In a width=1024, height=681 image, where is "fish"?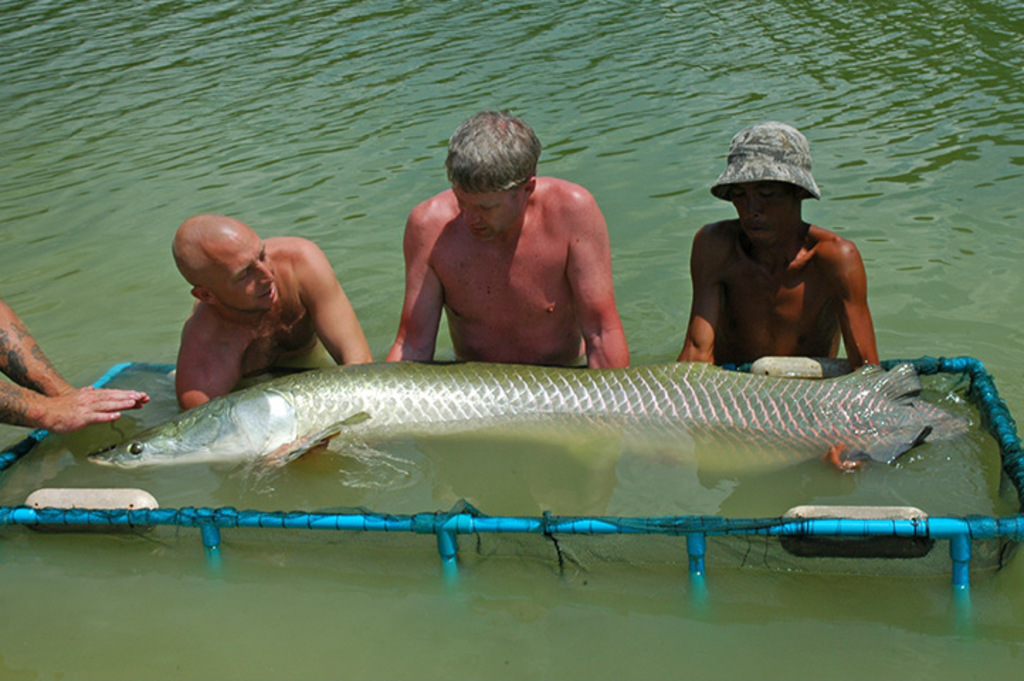
[38, 325, 1017, 549].
